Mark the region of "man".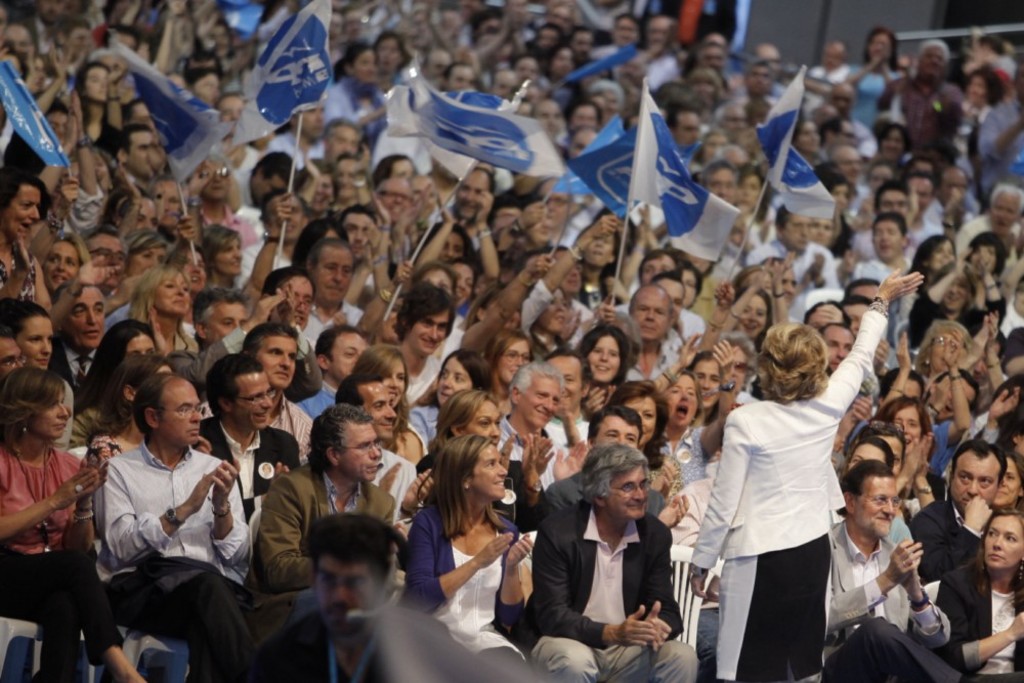
Region: region(630, 280, 699, 408).
